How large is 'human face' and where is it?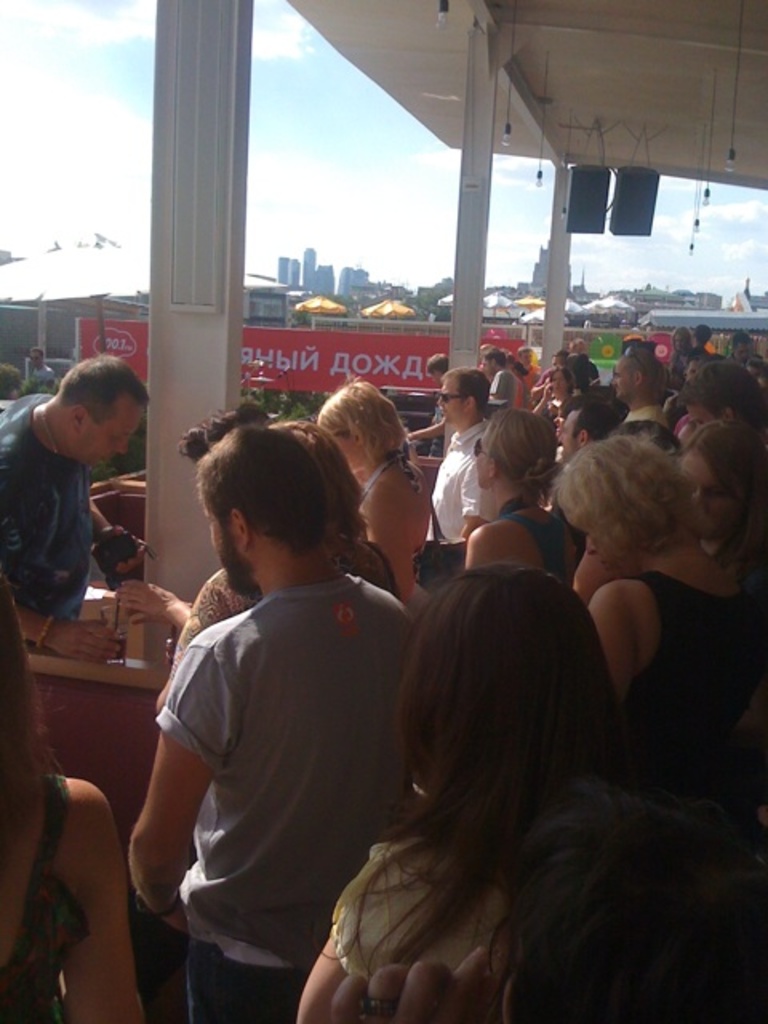
Bounding box: [x1=562, y1=418, x2=574, y2=454].
